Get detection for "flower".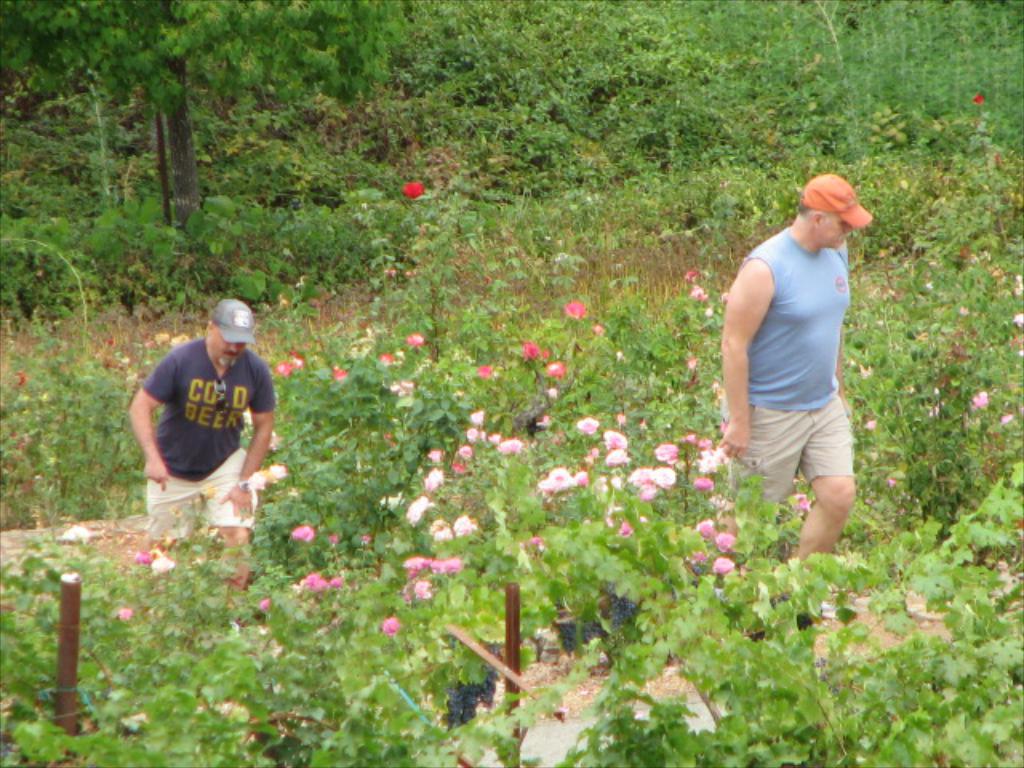
Detection: locate(720, 286, 731, 306).
